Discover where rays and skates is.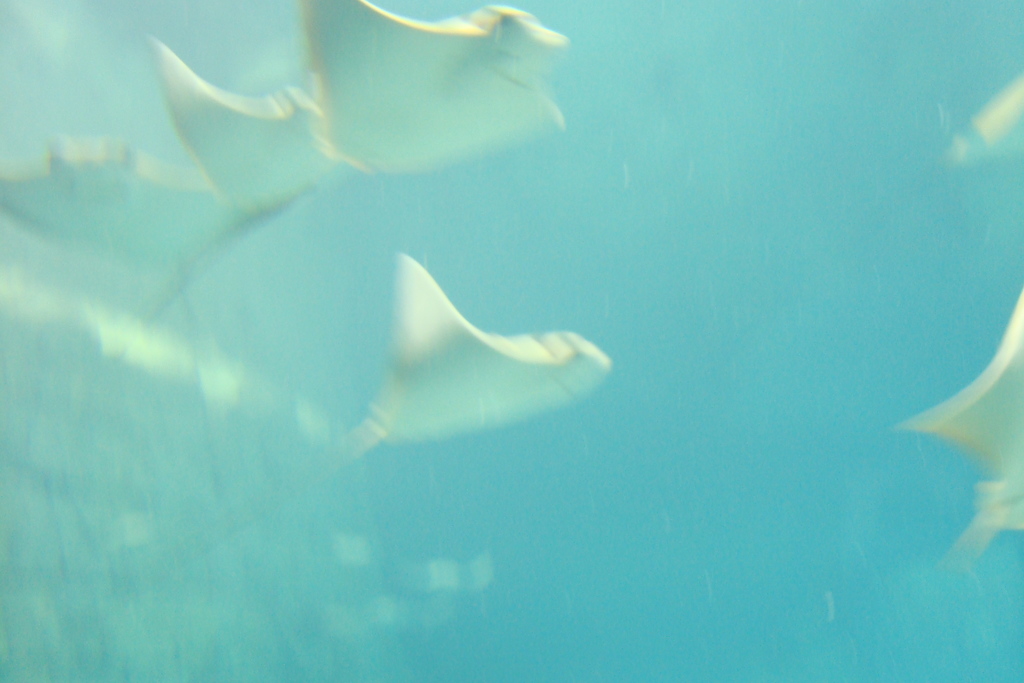
Discovered at [139, 0, 564, 333].
